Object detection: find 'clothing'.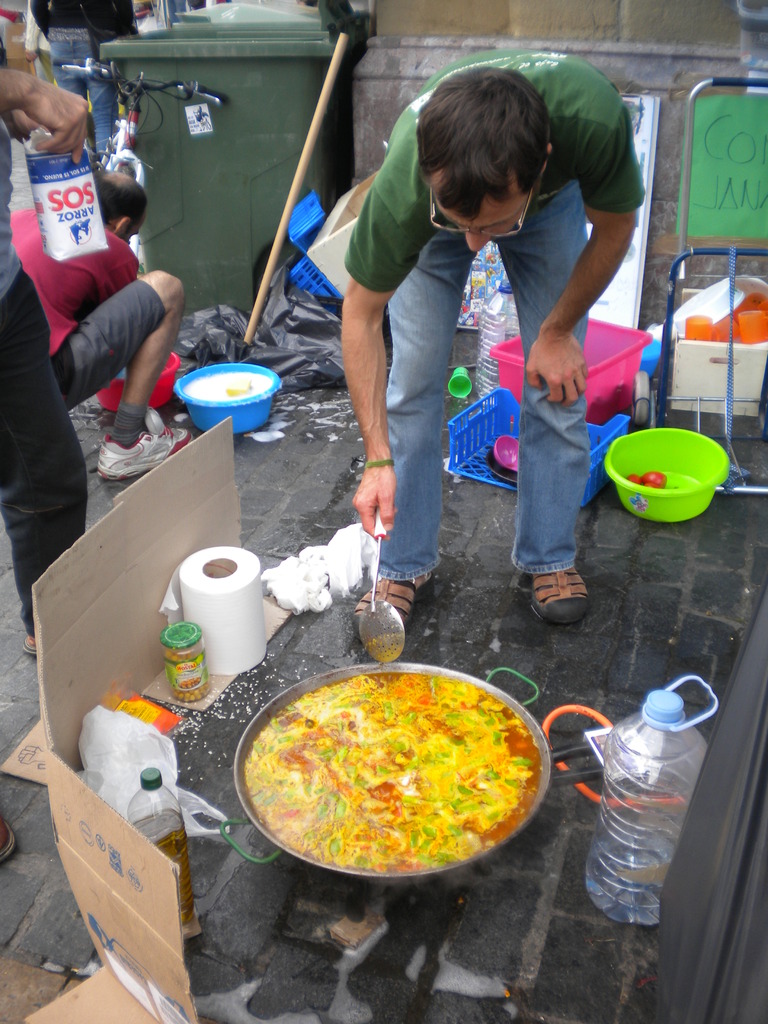
0:99:90:617.
